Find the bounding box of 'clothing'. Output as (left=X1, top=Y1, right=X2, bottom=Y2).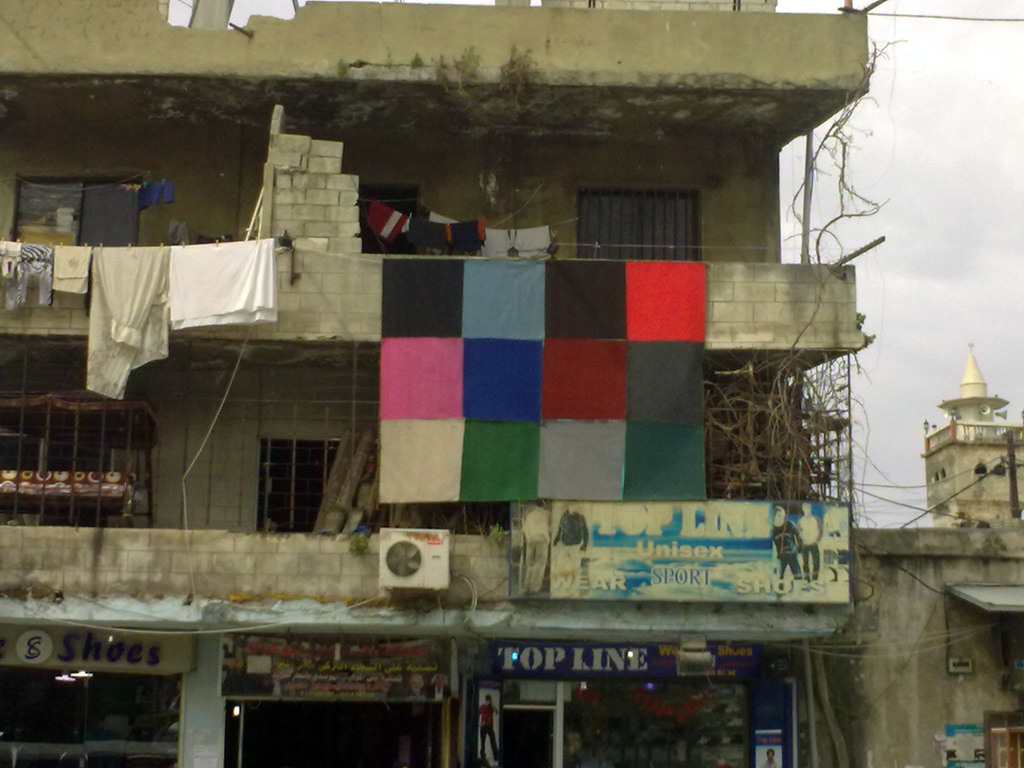
(left=513, top=225, right=552, bottom=257).
